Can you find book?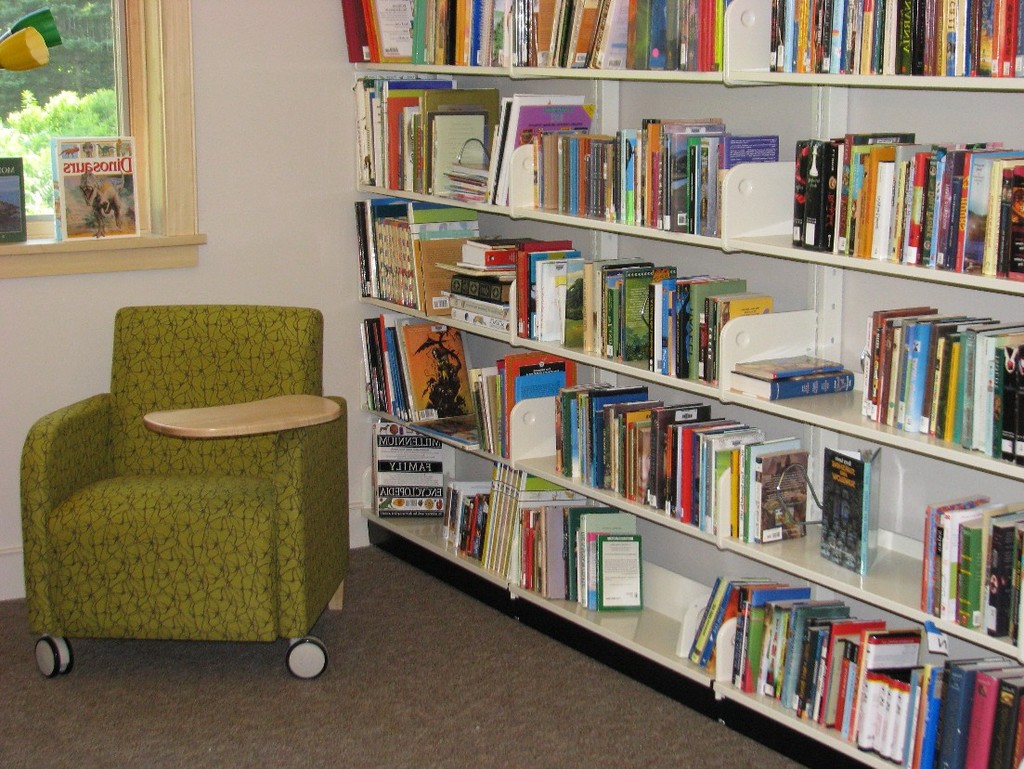
Yes, bounding box: x1=723, y1=346, x2=863, y2=403.
